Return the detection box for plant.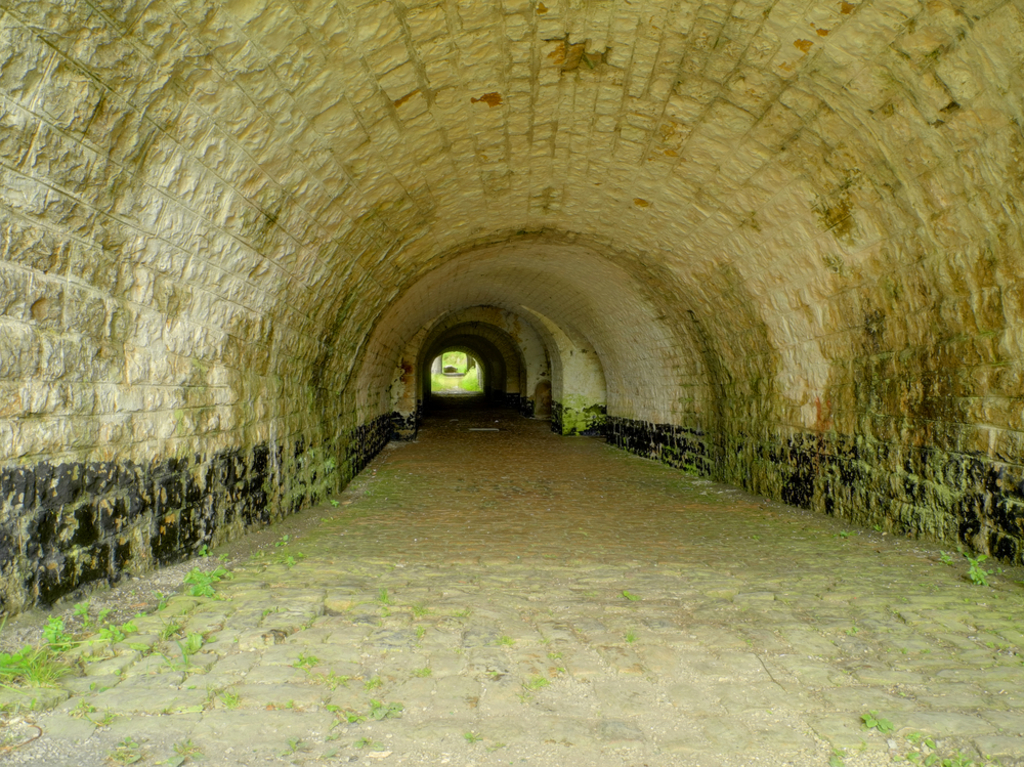
[left=836, top=517, right=852, bottom=545].
